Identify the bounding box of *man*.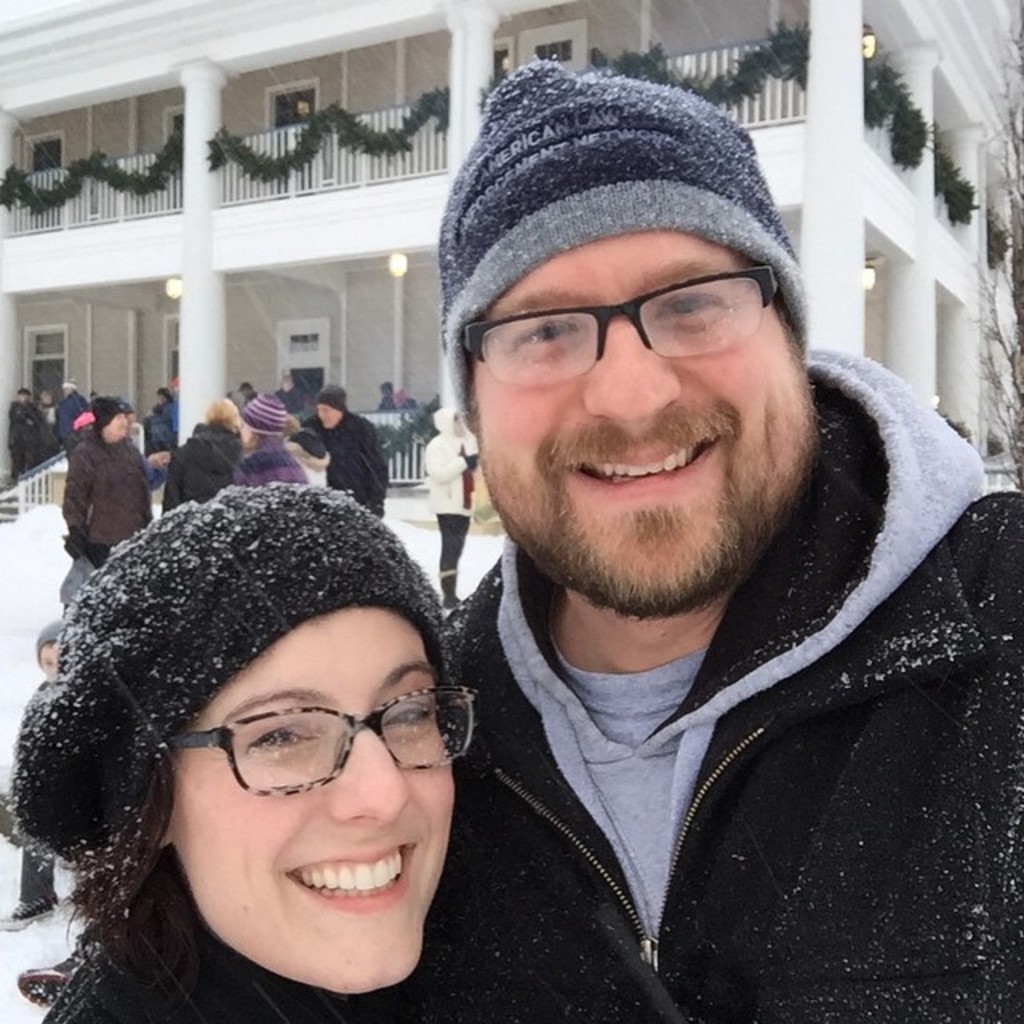
locate(0, 387, 45, 482).
